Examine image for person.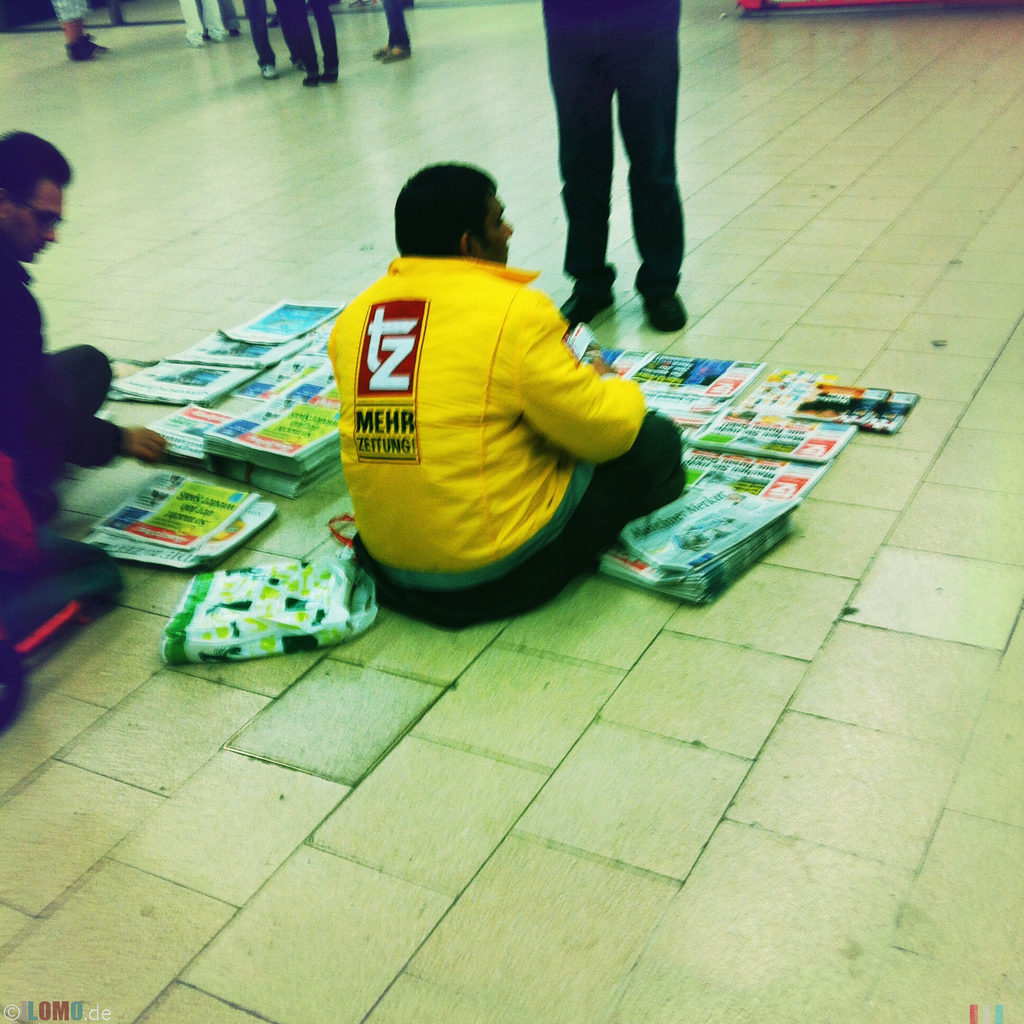
Examination result: 52,0,106,57.
